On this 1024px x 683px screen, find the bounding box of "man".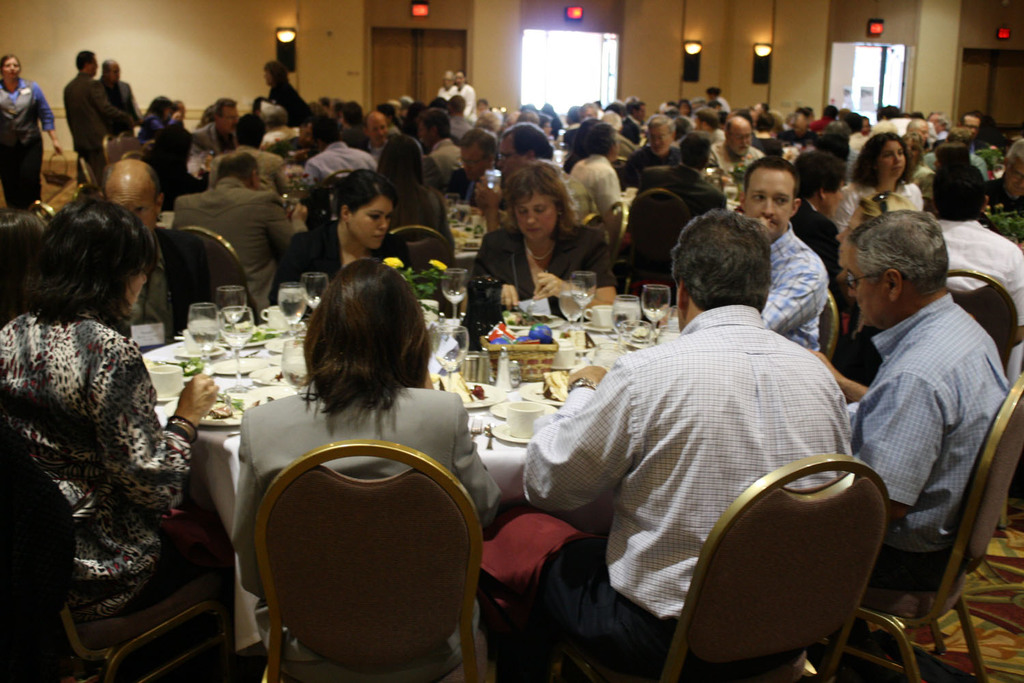
Bounding box: region(442, 126, 502, 197).
